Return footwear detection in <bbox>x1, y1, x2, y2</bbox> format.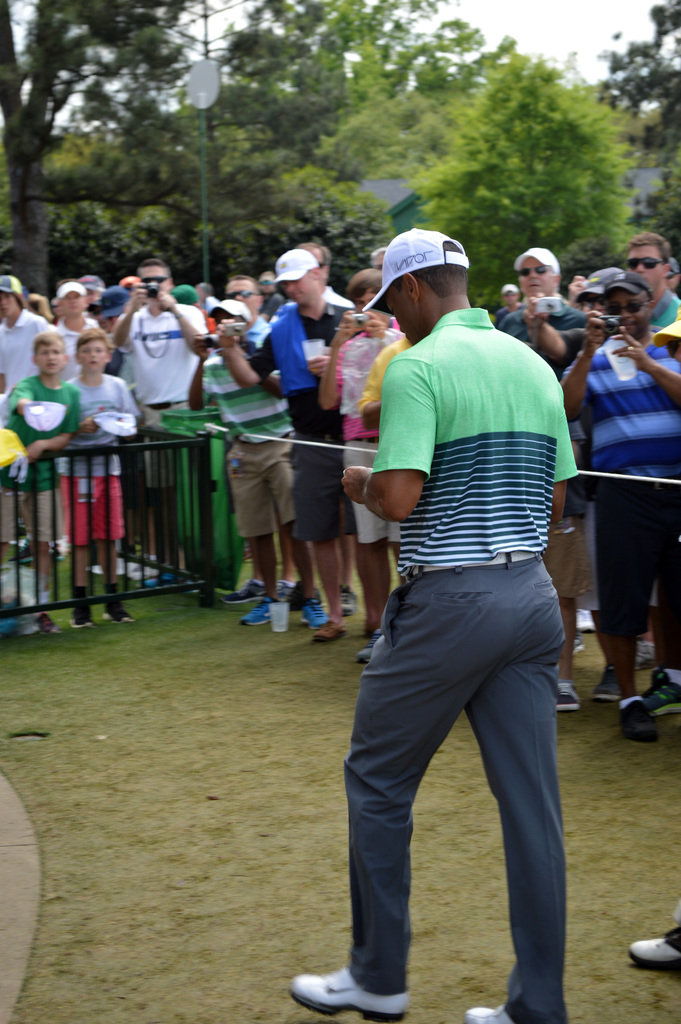
<bbox>654, 682, 680, 715</bbox>.
